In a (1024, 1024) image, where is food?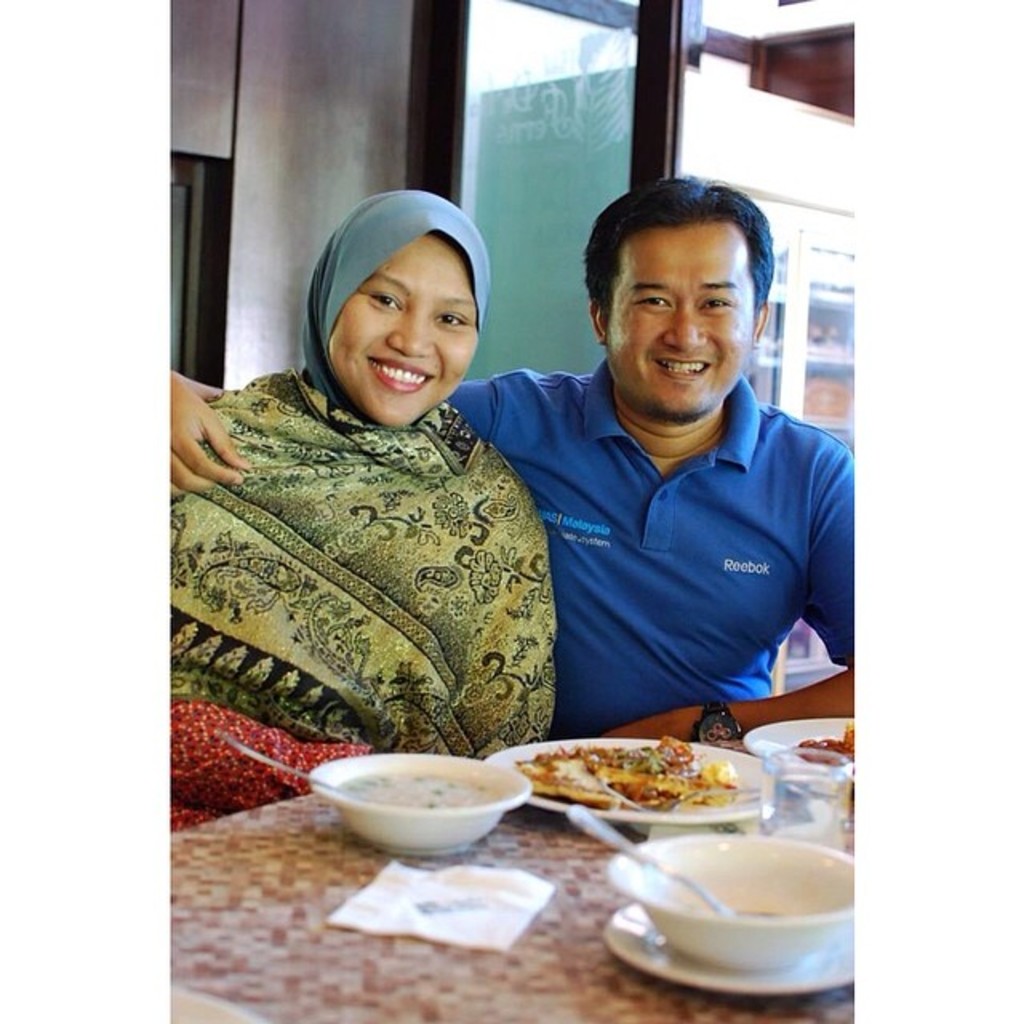
left=792, top=720, right=864, bottom=770.
